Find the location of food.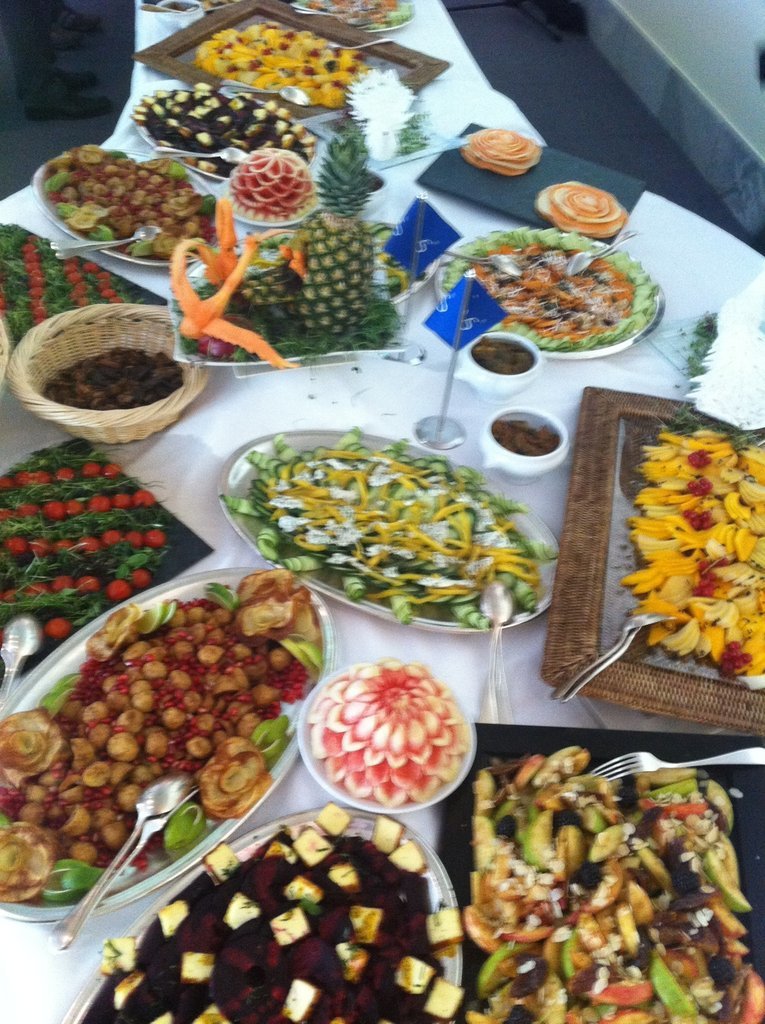
Location: Rect(4, 551, 311, 906).
